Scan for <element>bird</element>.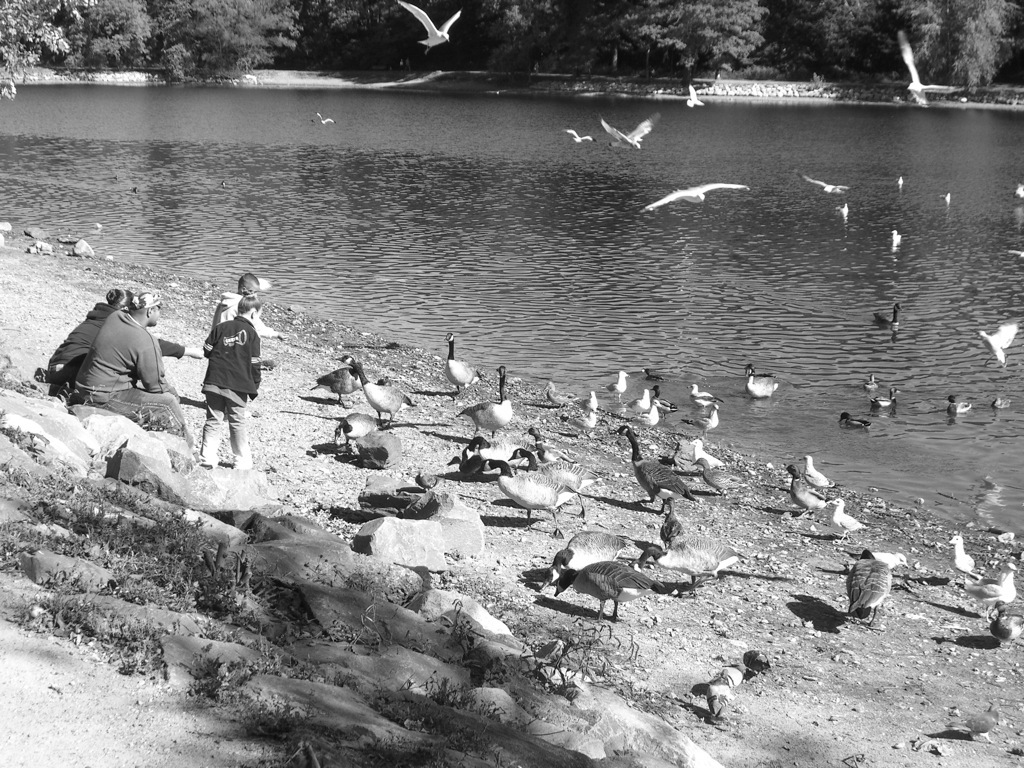
Scan result: bbox=[601, 371, 635, 406].
